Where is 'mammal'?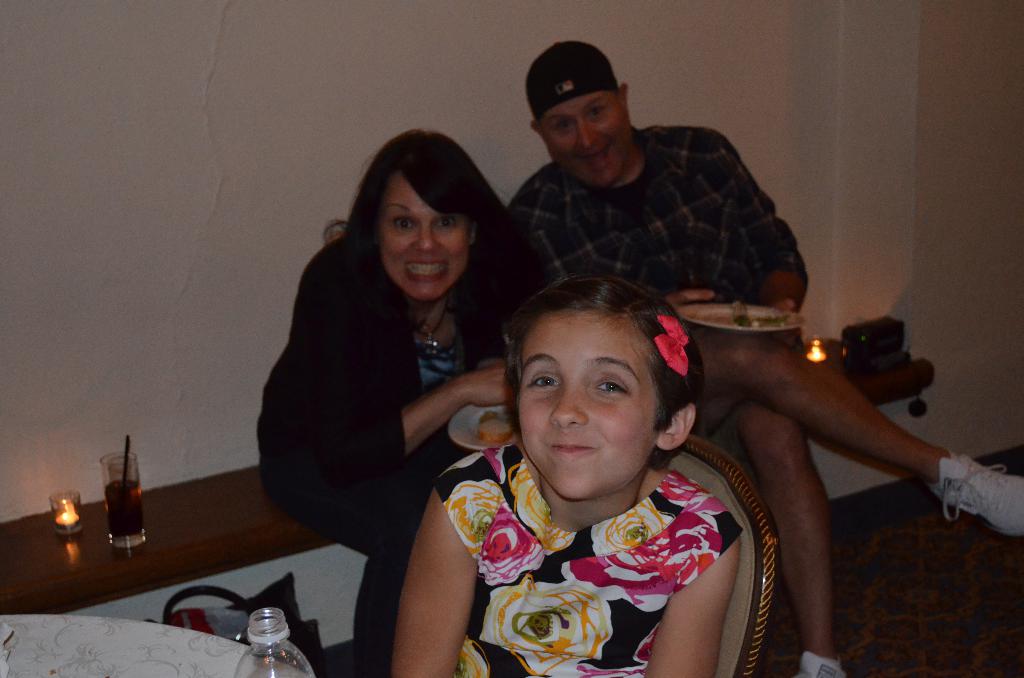
Rect(246, 148, 531, 609).
